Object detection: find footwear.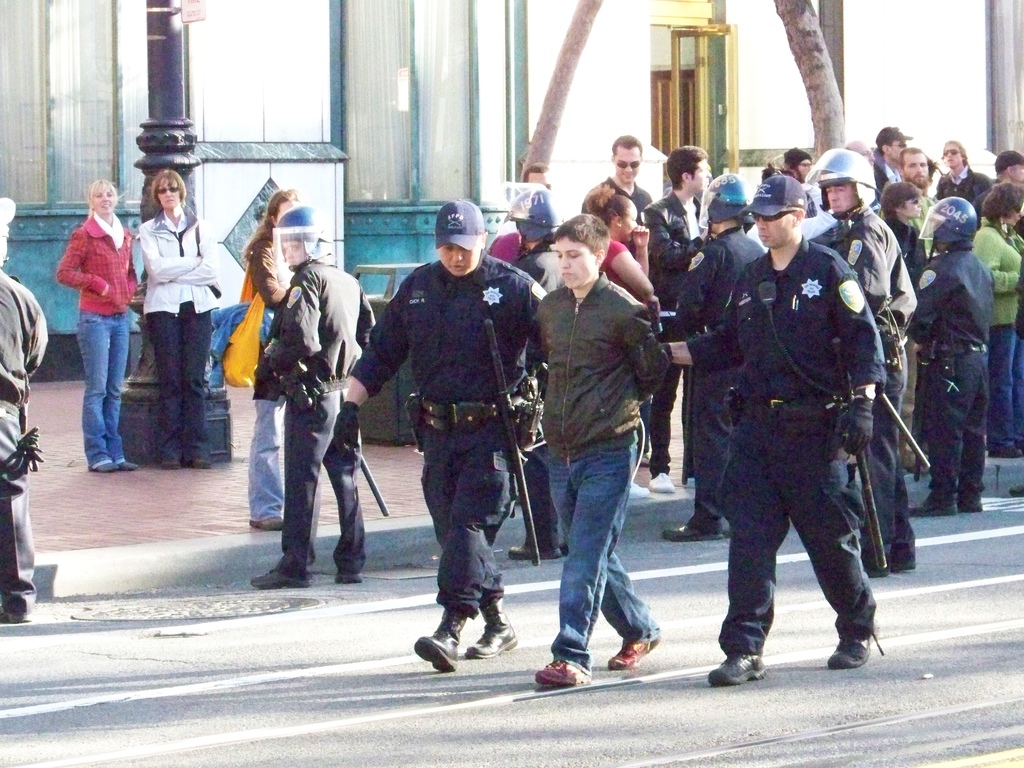
x1=907 y1=495 x2=959 y2=520.
